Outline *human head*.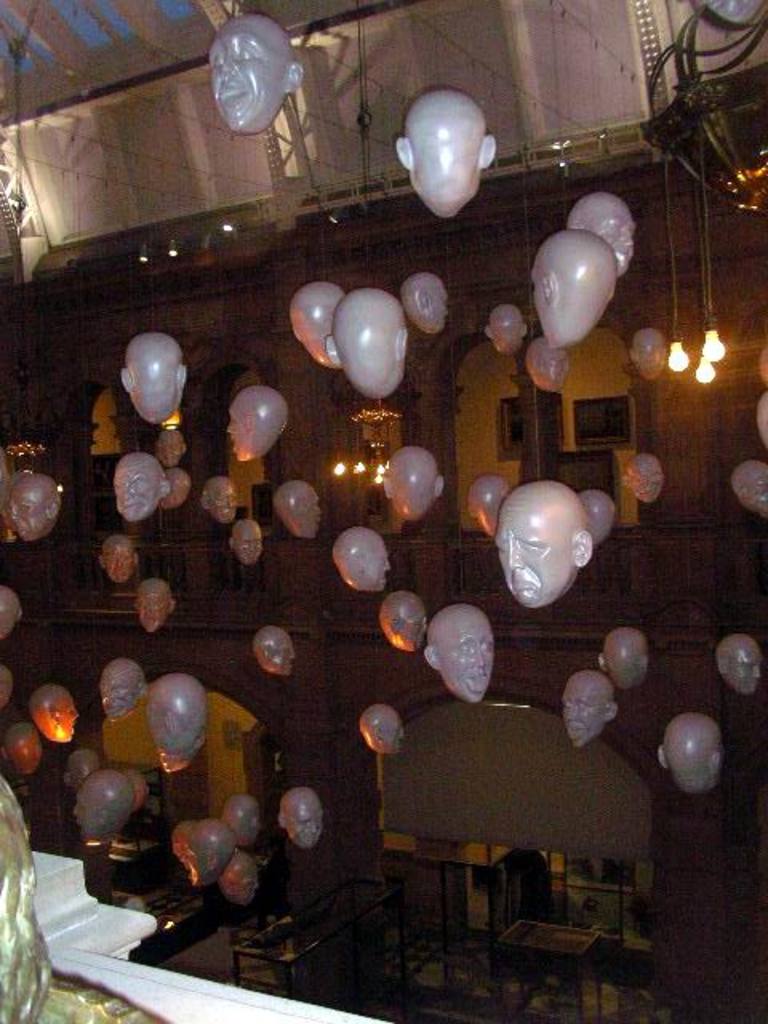
Outline: x1=133, y1=576, x2=174, y2=635.
